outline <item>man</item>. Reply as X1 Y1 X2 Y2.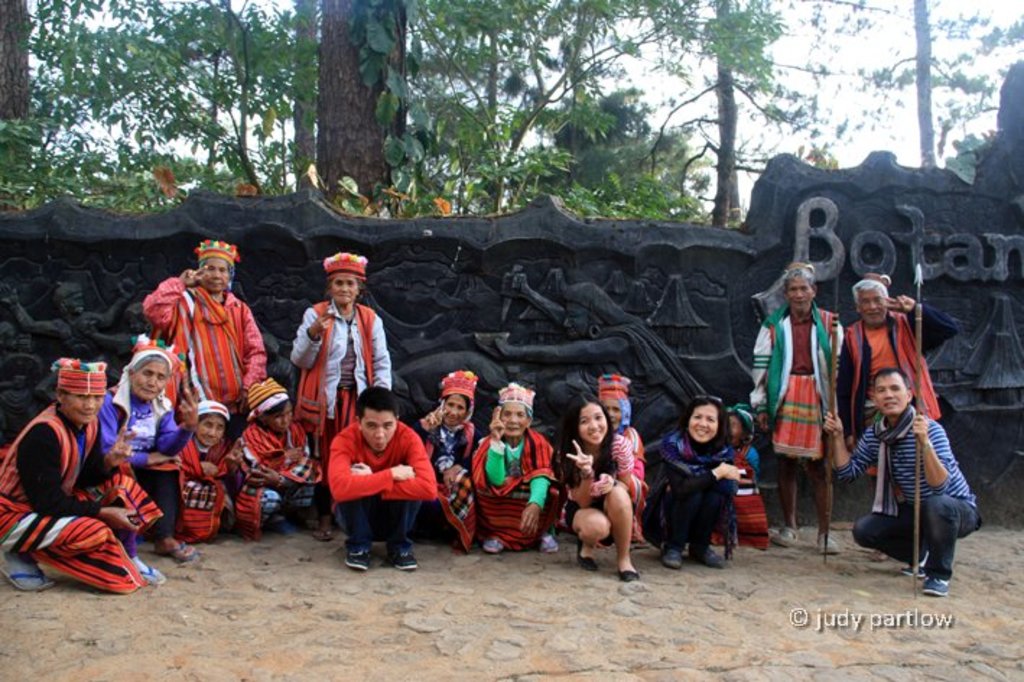
748 262 843 555.
